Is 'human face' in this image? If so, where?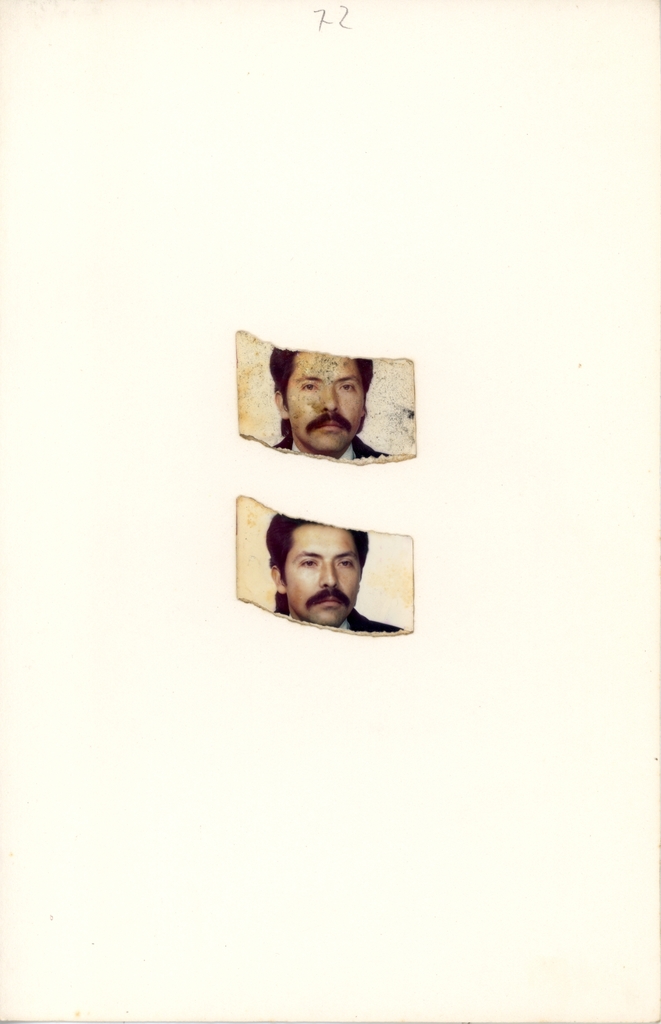
Yes, at (x1=284, y1=353, x2=368, y2=460).
